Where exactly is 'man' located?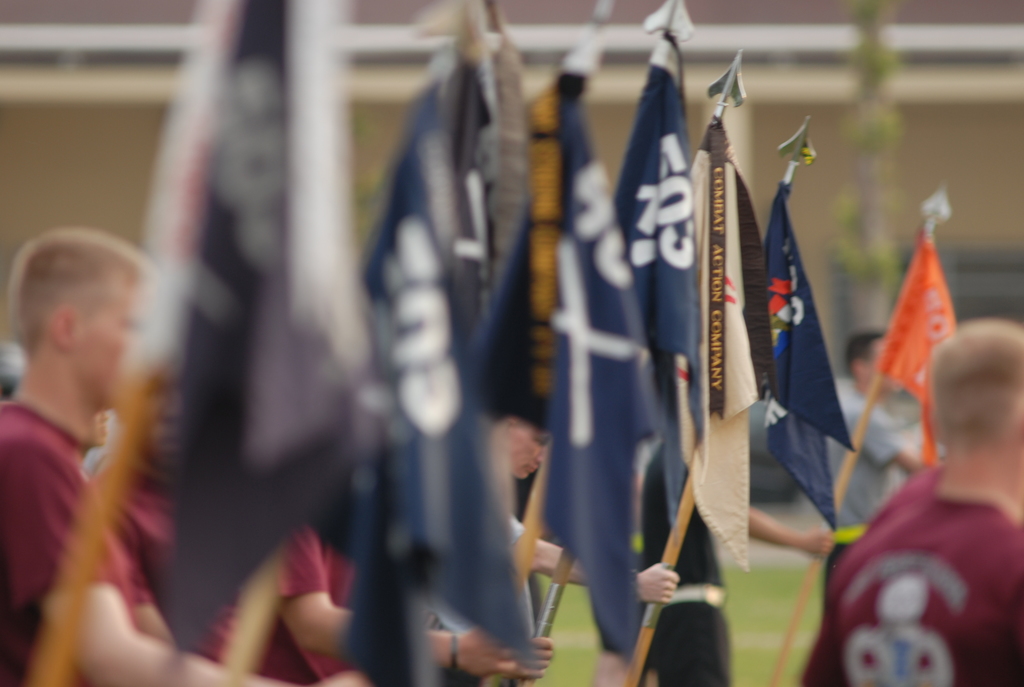
Its bounding box is pyautogui.locateOnScreen(87, 338, 513, 686).
